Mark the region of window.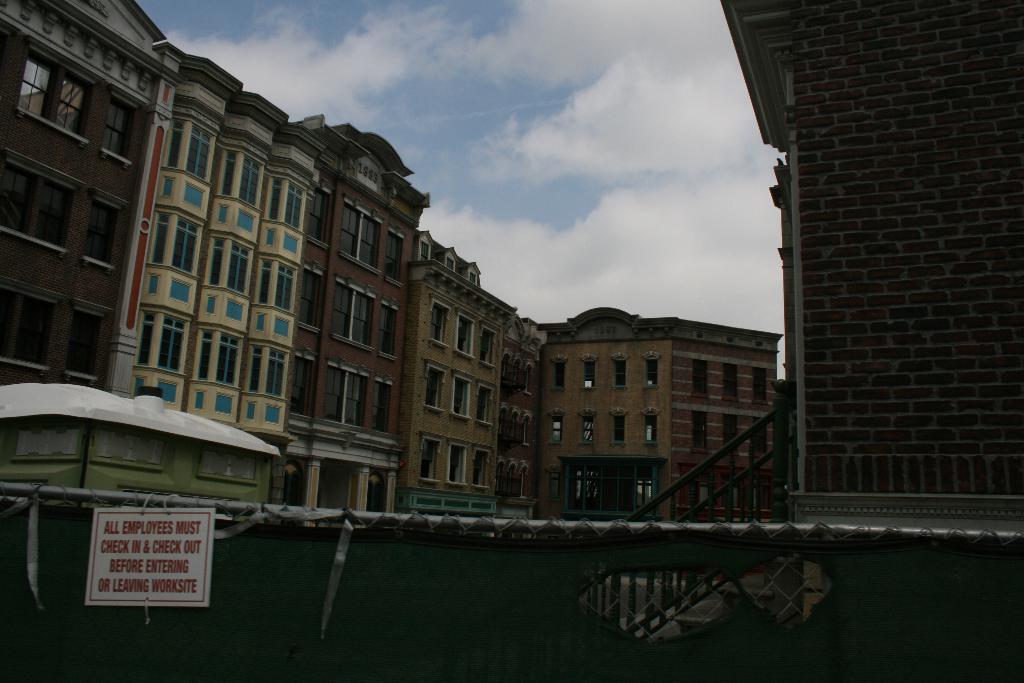
Region: 246,343,289,399.
